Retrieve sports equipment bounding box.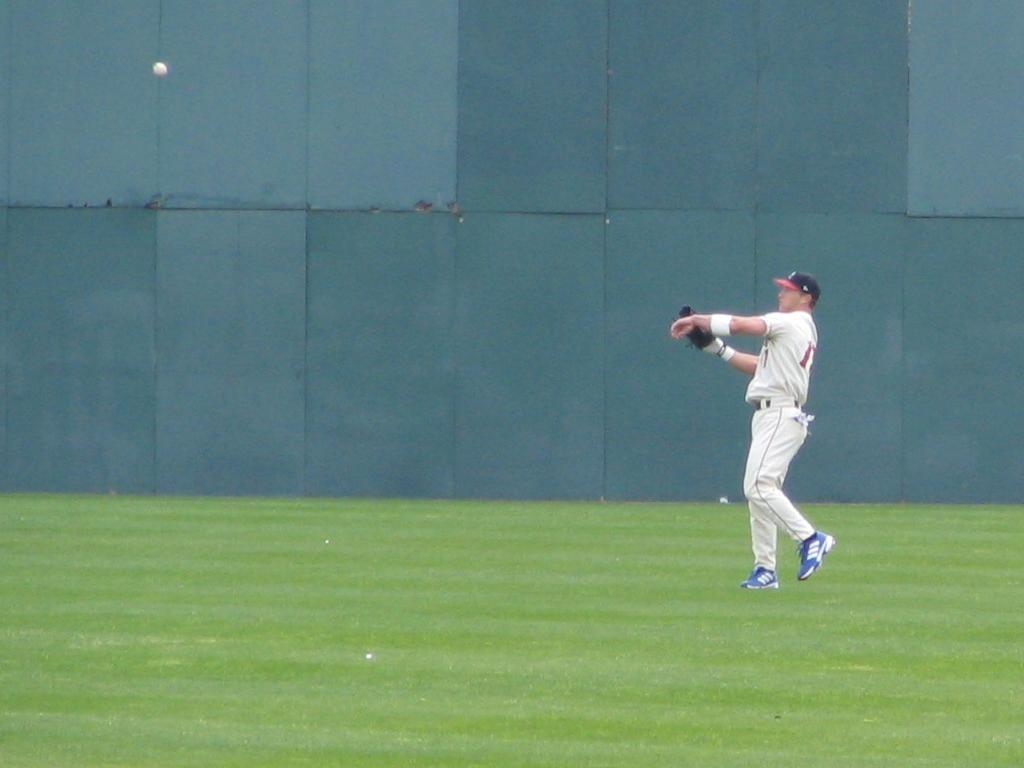
Bounding box: detection(679, 307, 719, 349).
